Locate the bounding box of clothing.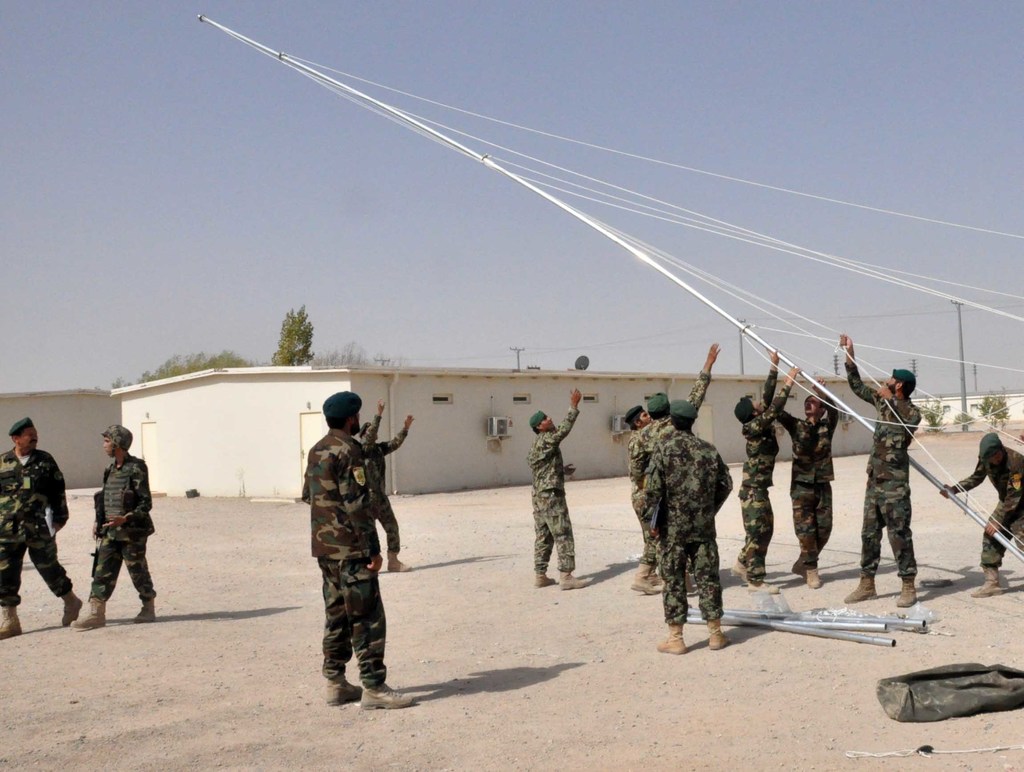
Bounding box: x1=359, y1=415, x2=410, y2=575.
